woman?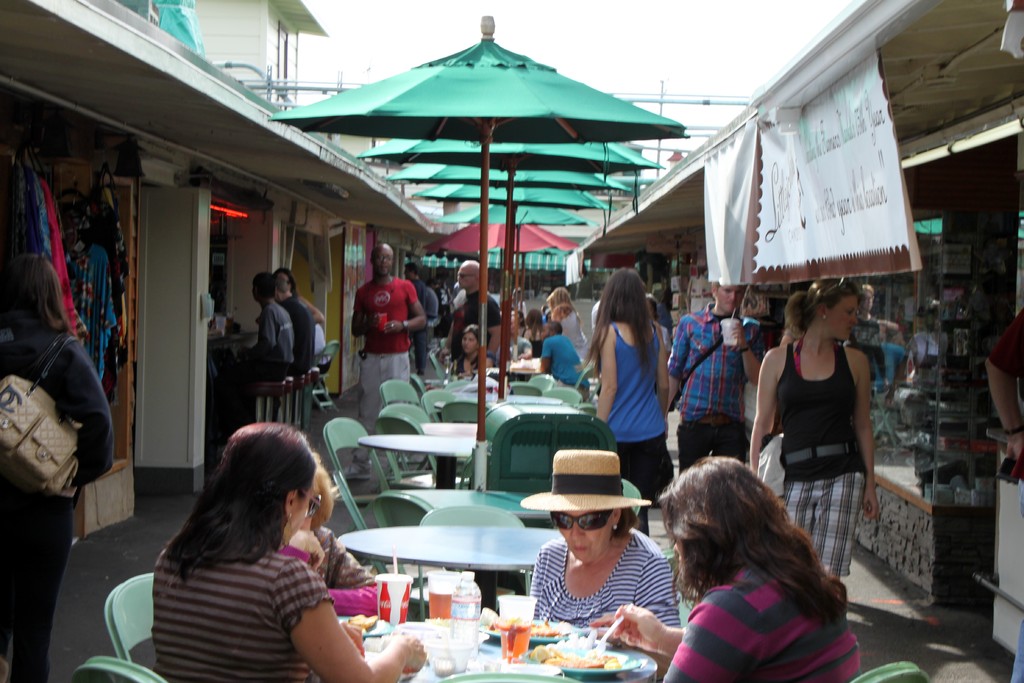
268/268/323/334
